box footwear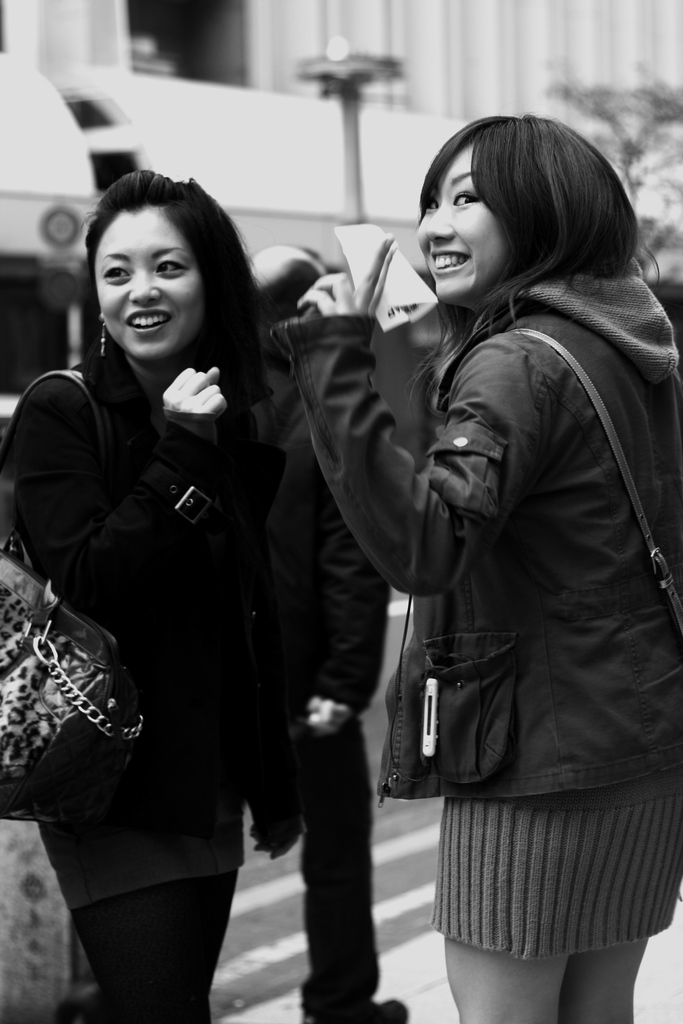
[293, 996, 406, 1023]
